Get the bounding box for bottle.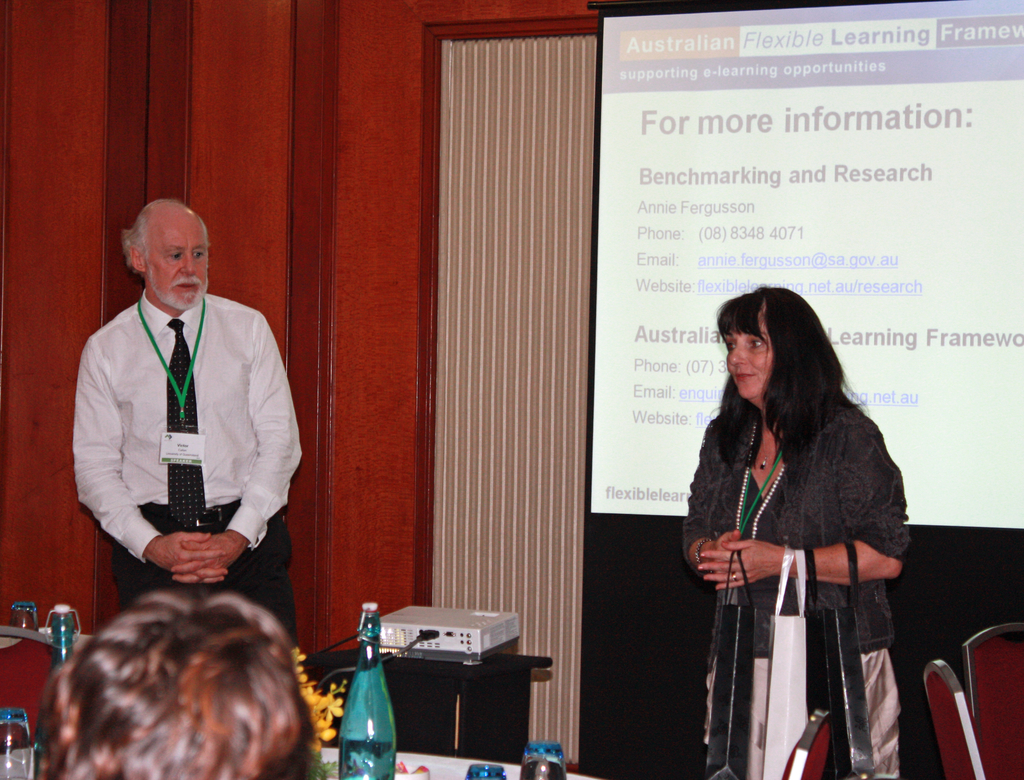
(left=459, top=763, right=522, bottom=779).
